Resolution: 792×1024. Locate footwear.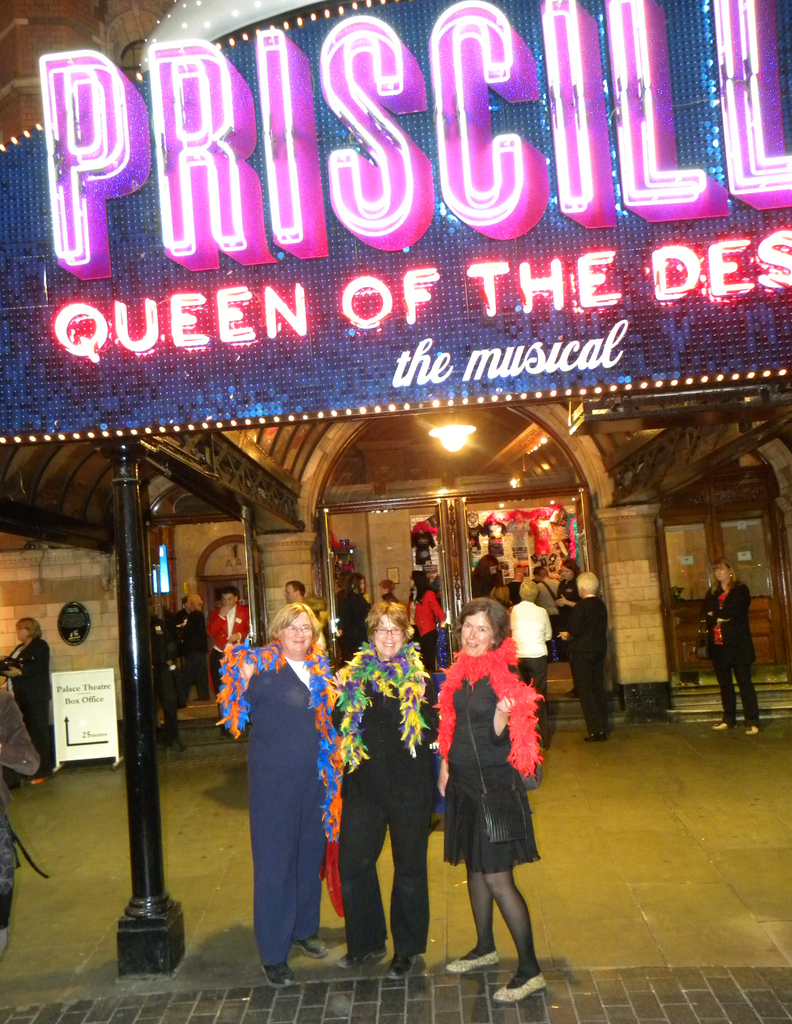
389:949:421:977.
